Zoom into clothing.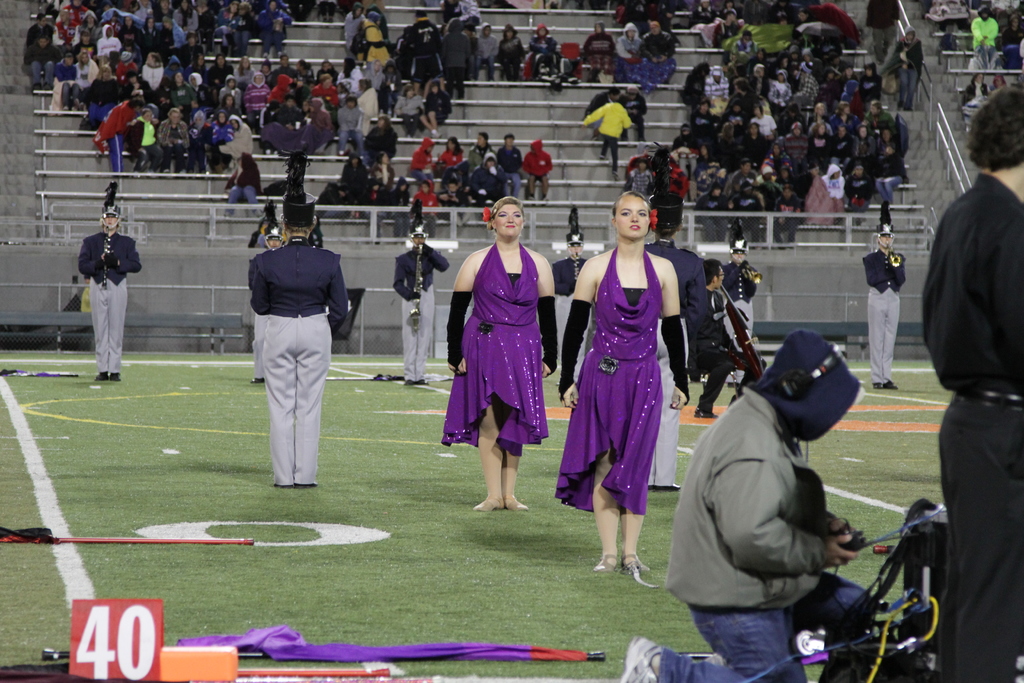
Zoom target: detection(496, 139, 515, 197).
